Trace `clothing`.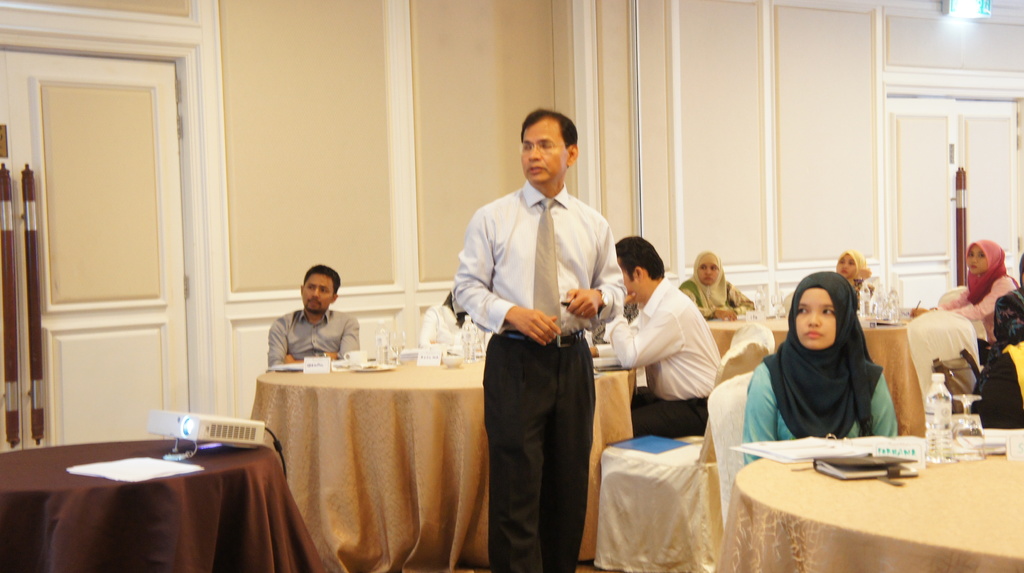
Traced to bbox=[669, 264, 756, 318].
